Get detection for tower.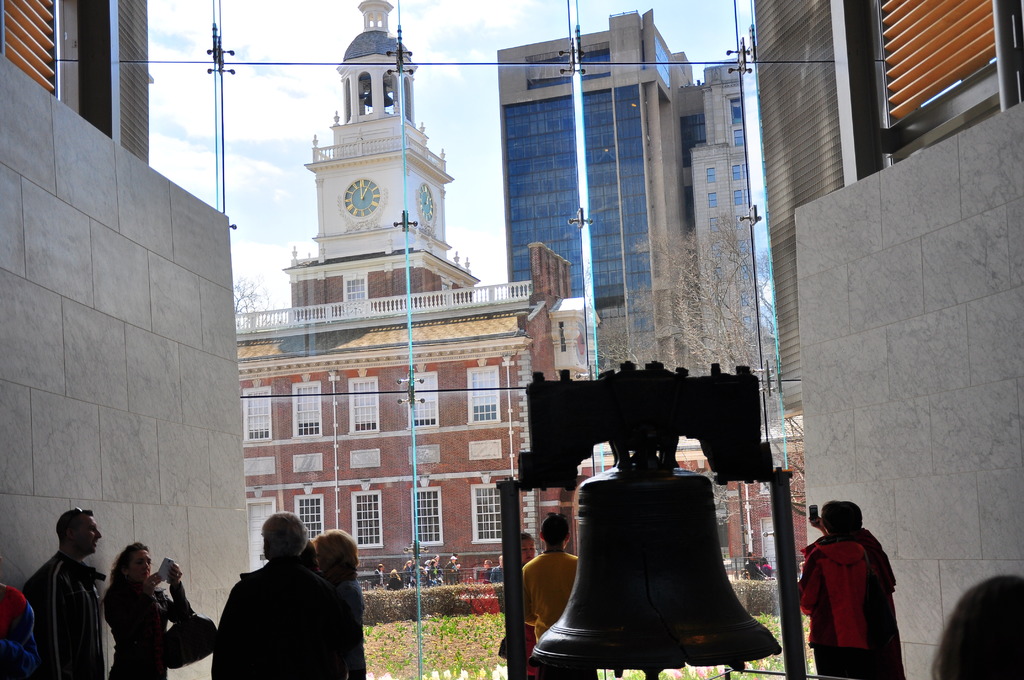
Detection: x1=291 y1=49 x2=460 y2=271.
